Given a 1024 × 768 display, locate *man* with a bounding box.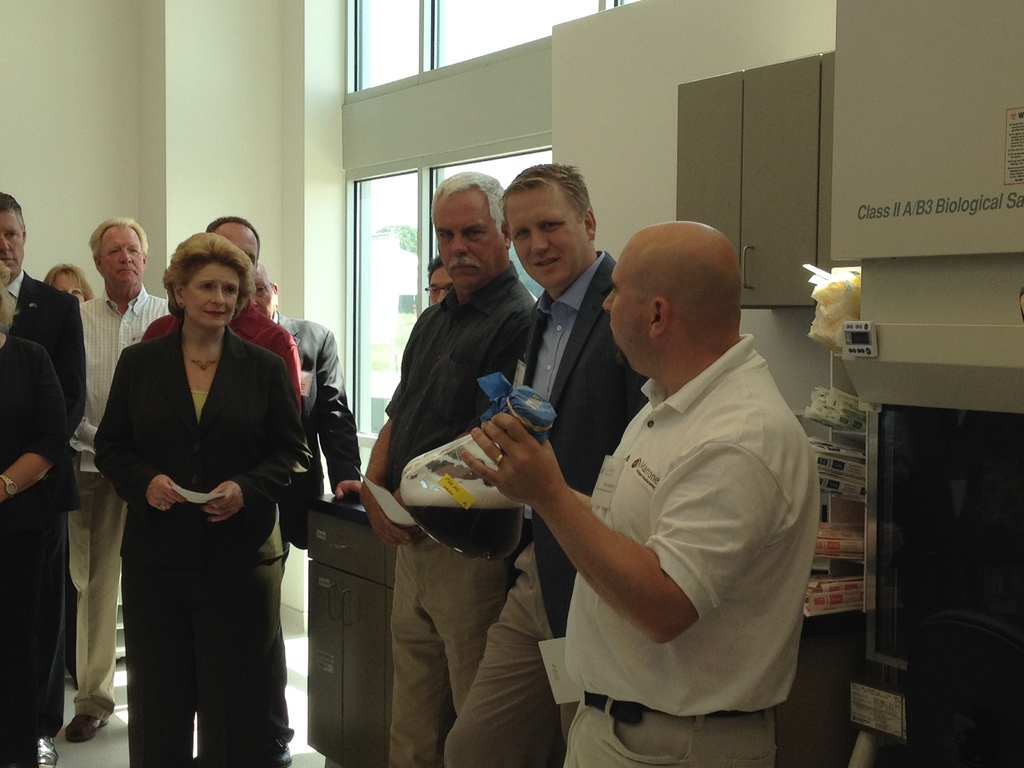
Located: [438, 163, 613, 767].
